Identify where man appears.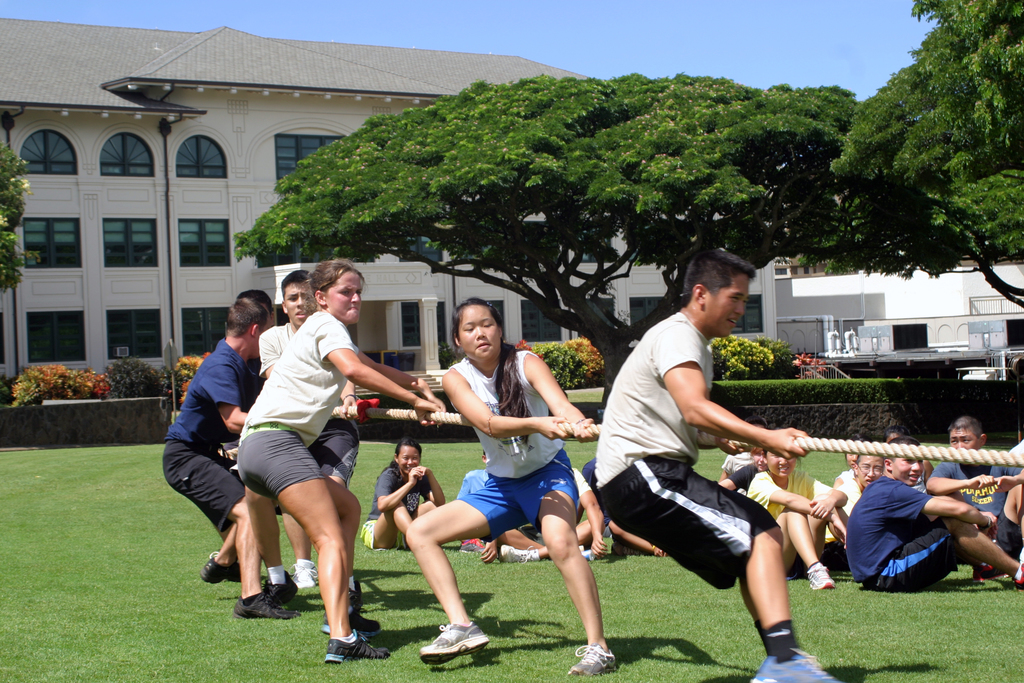
Appears at <bbox>593, 281, 844, 662</bbox>.
